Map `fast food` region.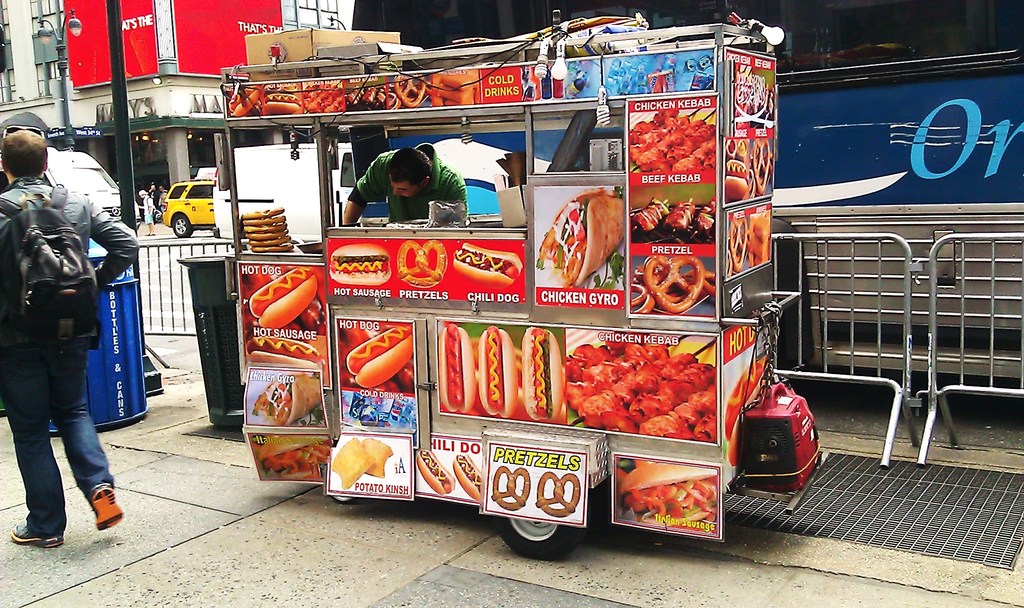
Mapped to [258,433,332,476].
